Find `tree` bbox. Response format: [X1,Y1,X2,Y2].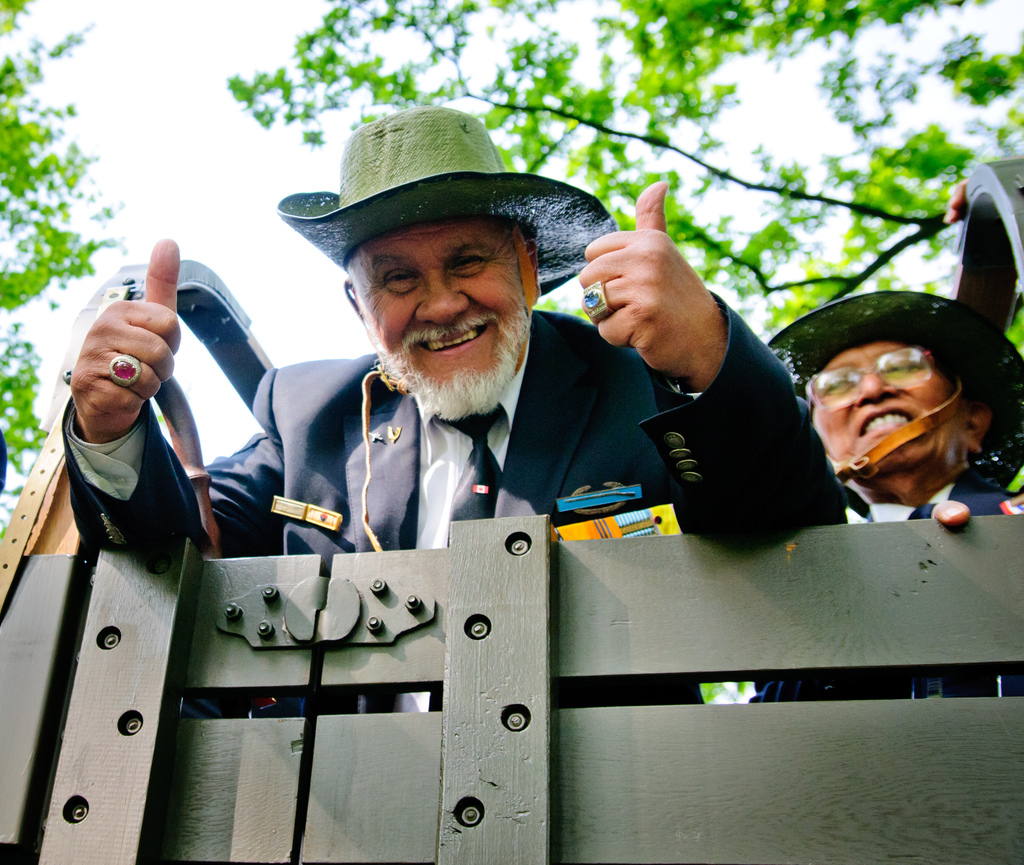
[1,0,131,538].
